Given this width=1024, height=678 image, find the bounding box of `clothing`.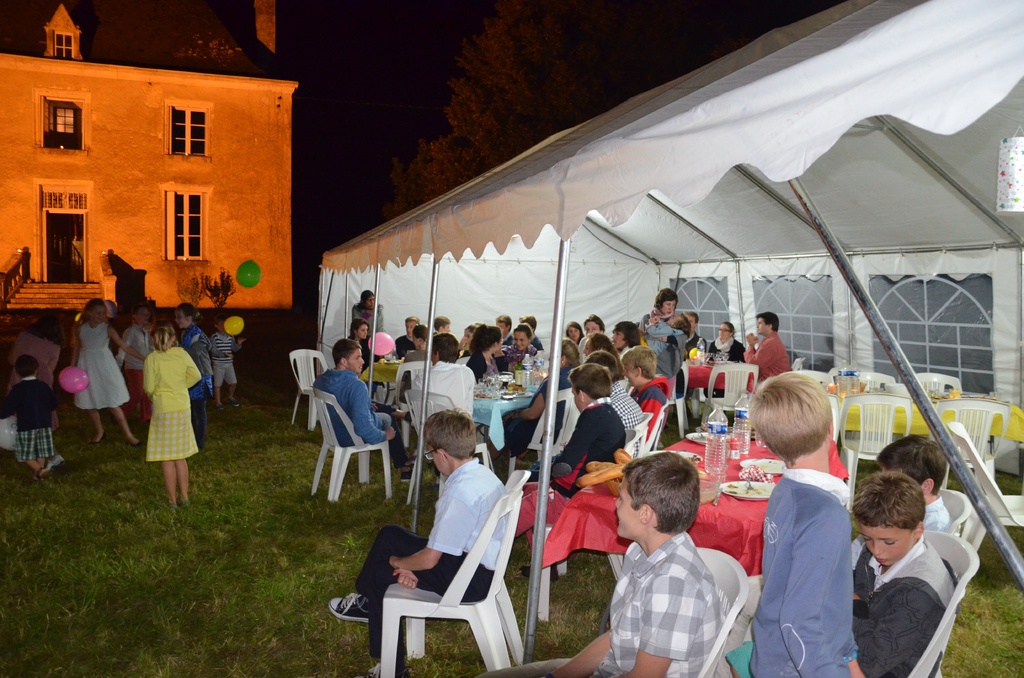
(left=642, top=319, right=684, bottom=353).
